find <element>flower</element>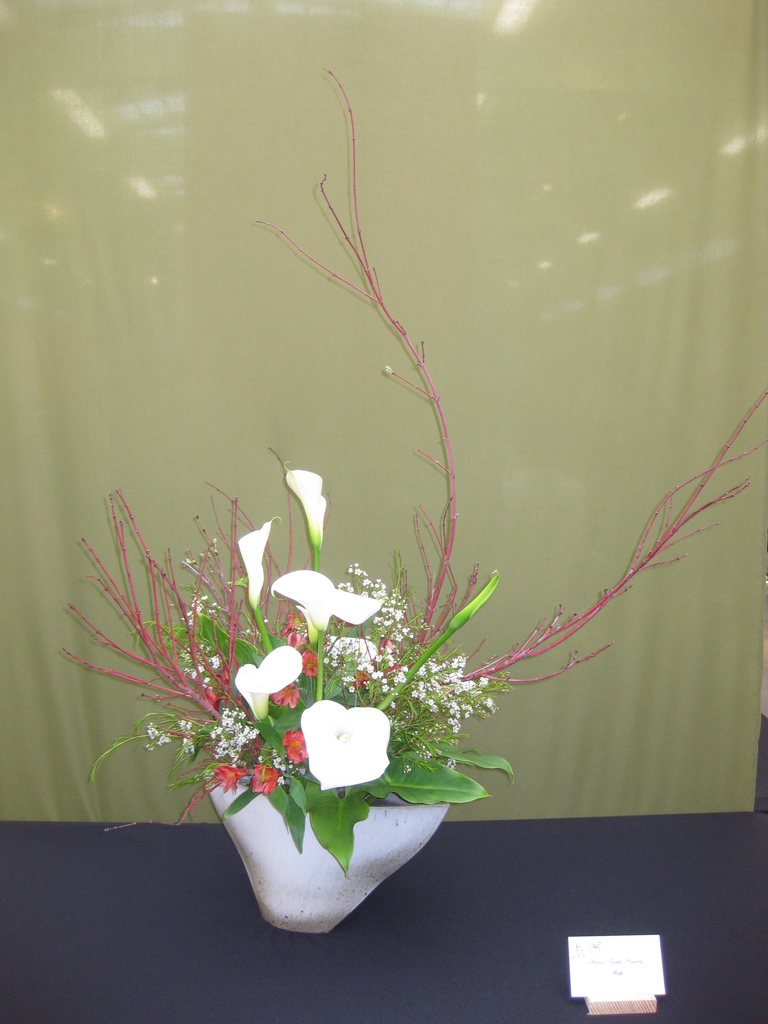
bbox=(285, 473, 331, 555)
